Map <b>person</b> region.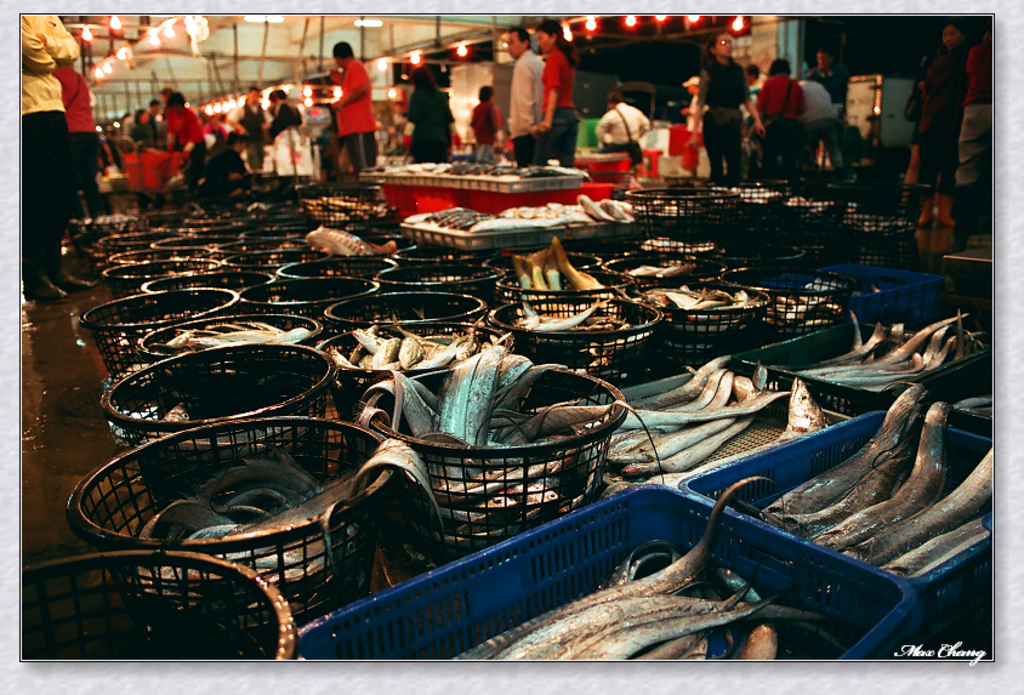
Mapped to 705, 27, 757, 184.
